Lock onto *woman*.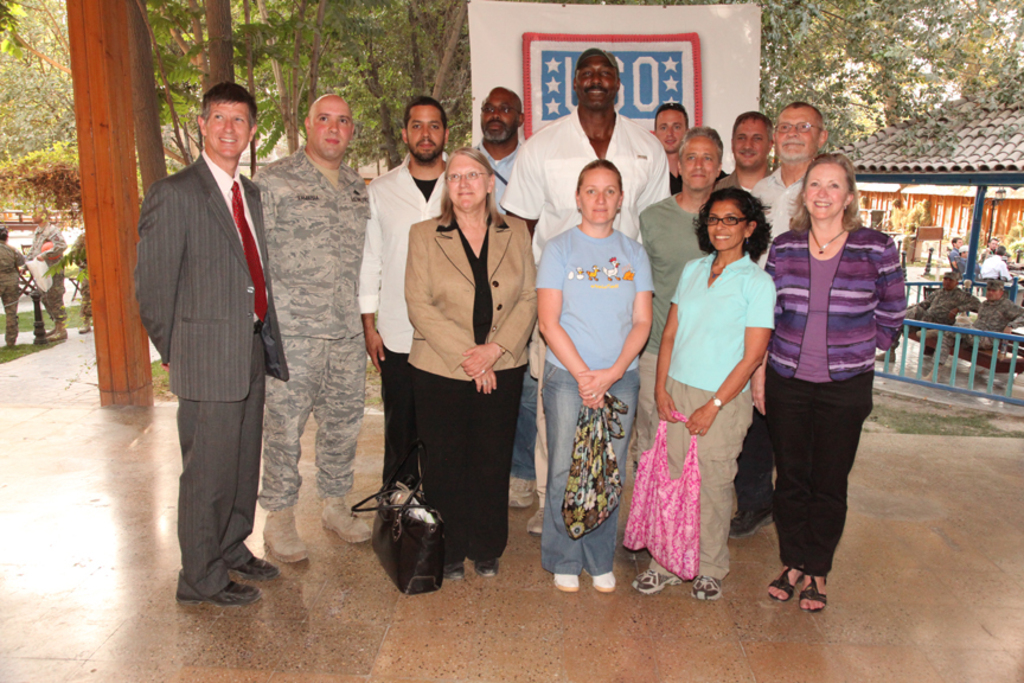
Locked: x1=403 y1=148 x2=535 y2=576.
